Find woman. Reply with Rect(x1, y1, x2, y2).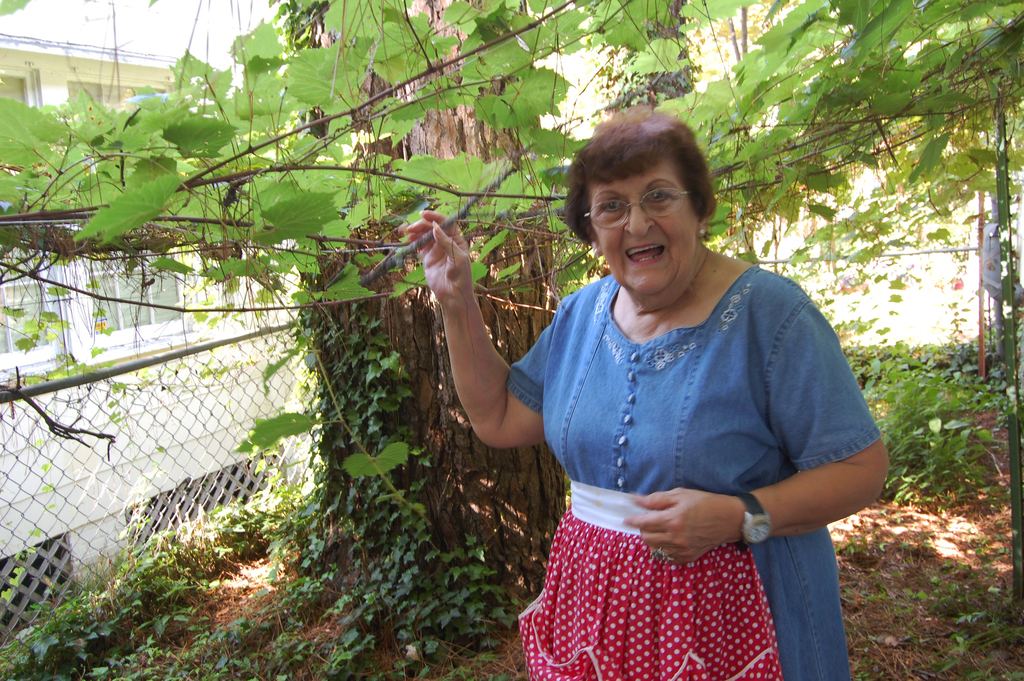
Rect(415, 99, 874, 680).
